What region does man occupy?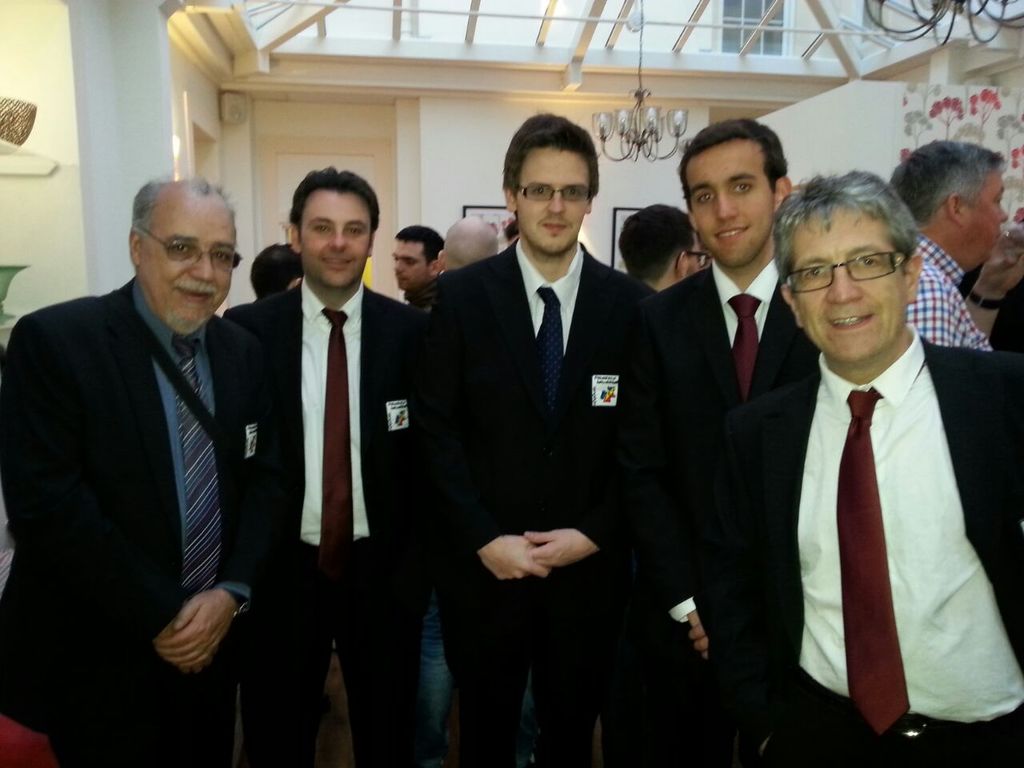
box(618, 202, 700, 298).
